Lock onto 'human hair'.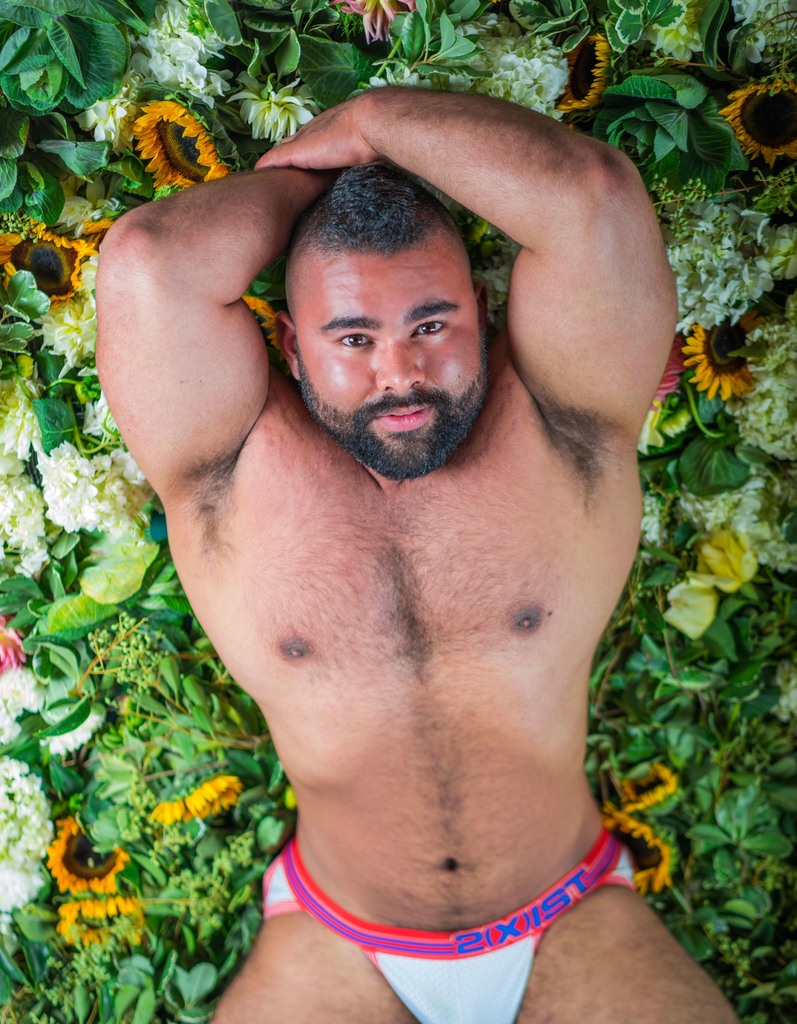
Locked: bbox=[299, 157, 479, 255].
